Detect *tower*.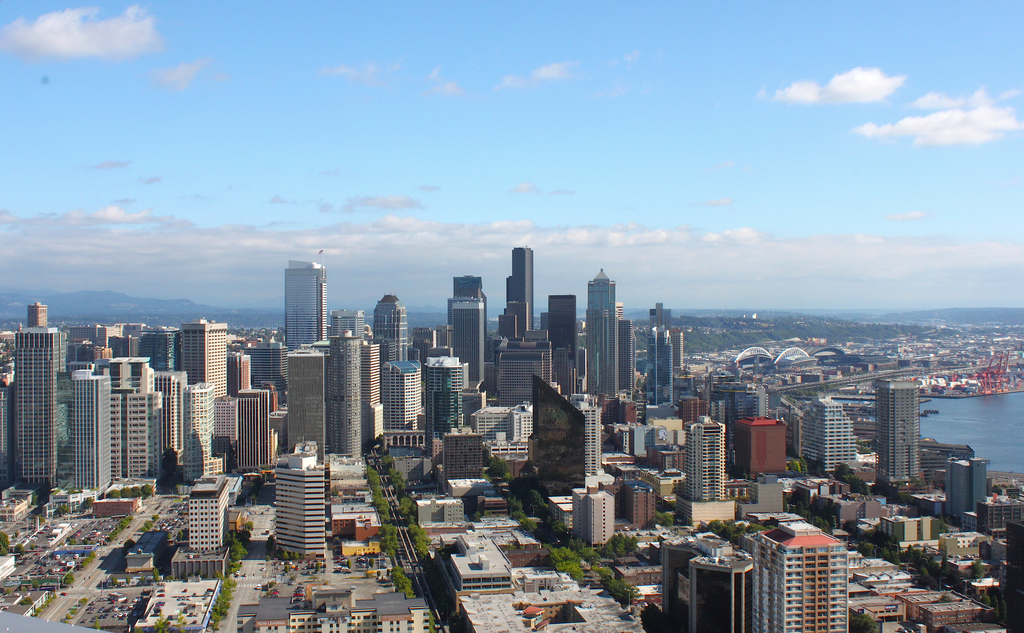
Detected at (552,294,587,388).
